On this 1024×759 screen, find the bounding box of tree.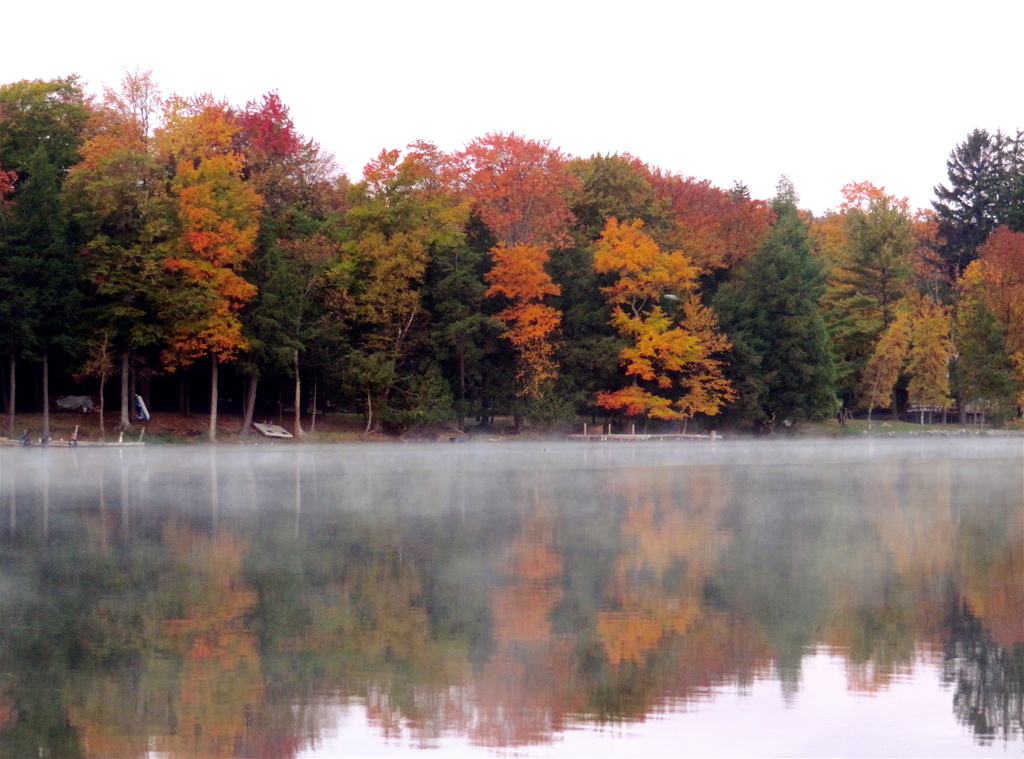
Bounding box: BBox(0, 69, 94, 448).
